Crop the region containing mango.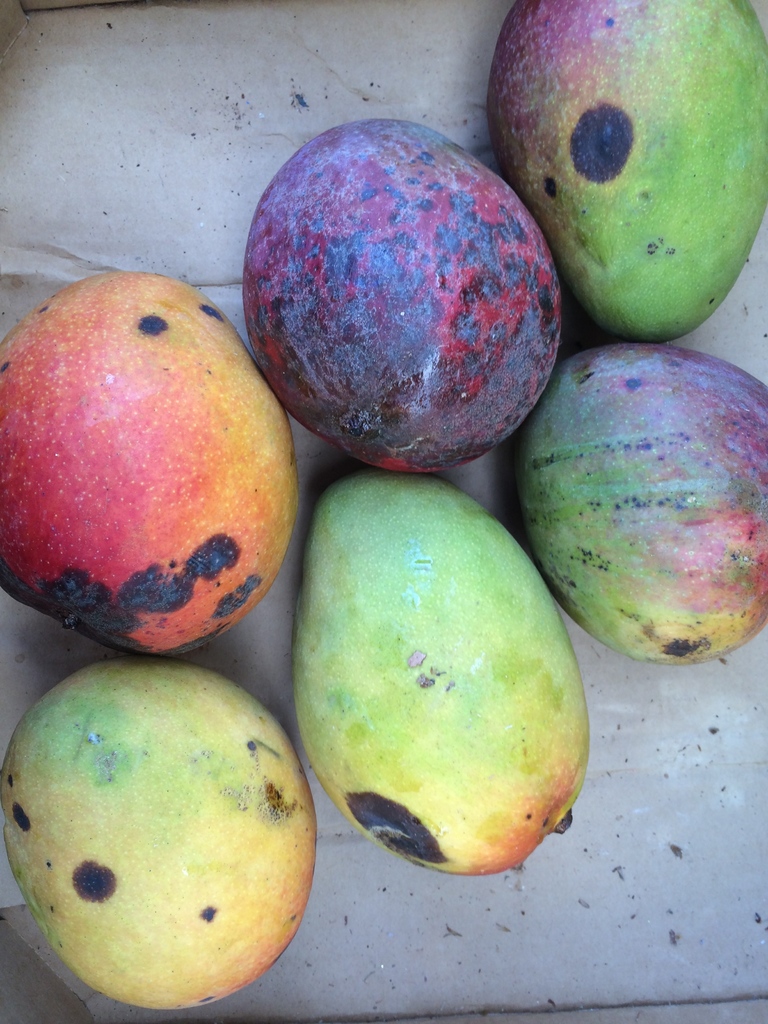
Crop region: 287,479,589,876.
